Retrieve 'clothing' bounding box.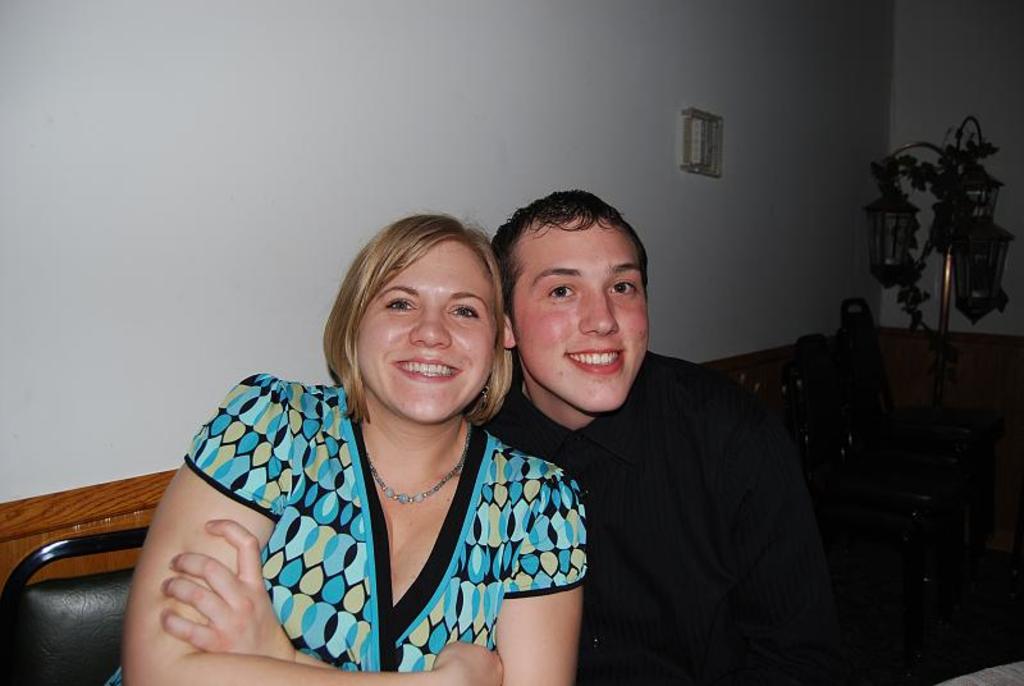
Bounding box: 165,402,556,685.
